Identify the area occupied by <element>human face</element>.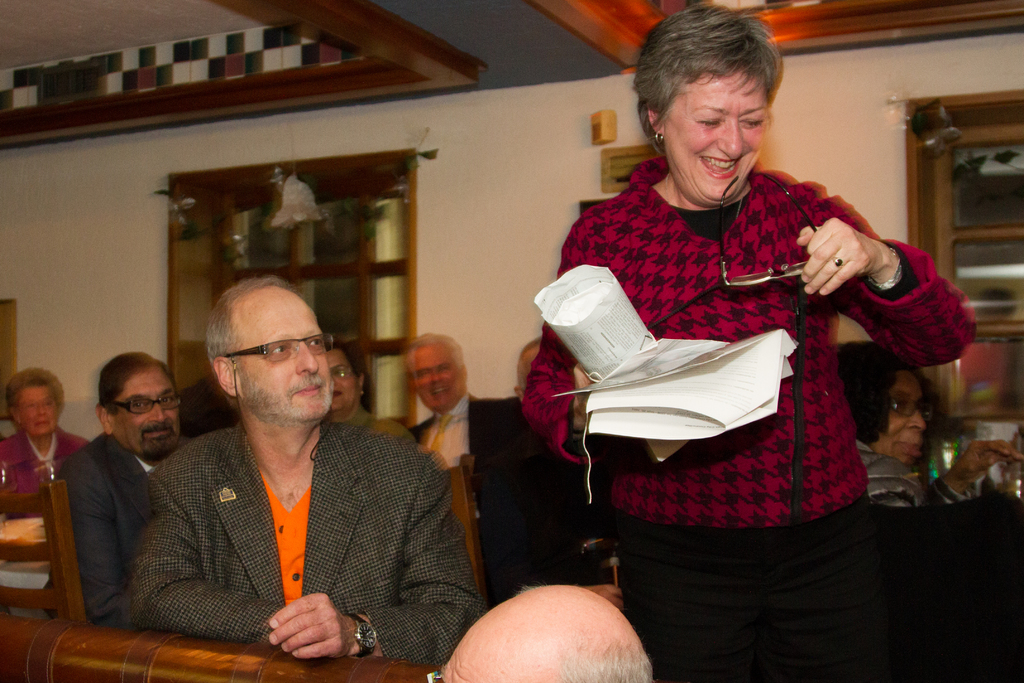
Area: [left=670, top=91, right=772, bottom=199].
